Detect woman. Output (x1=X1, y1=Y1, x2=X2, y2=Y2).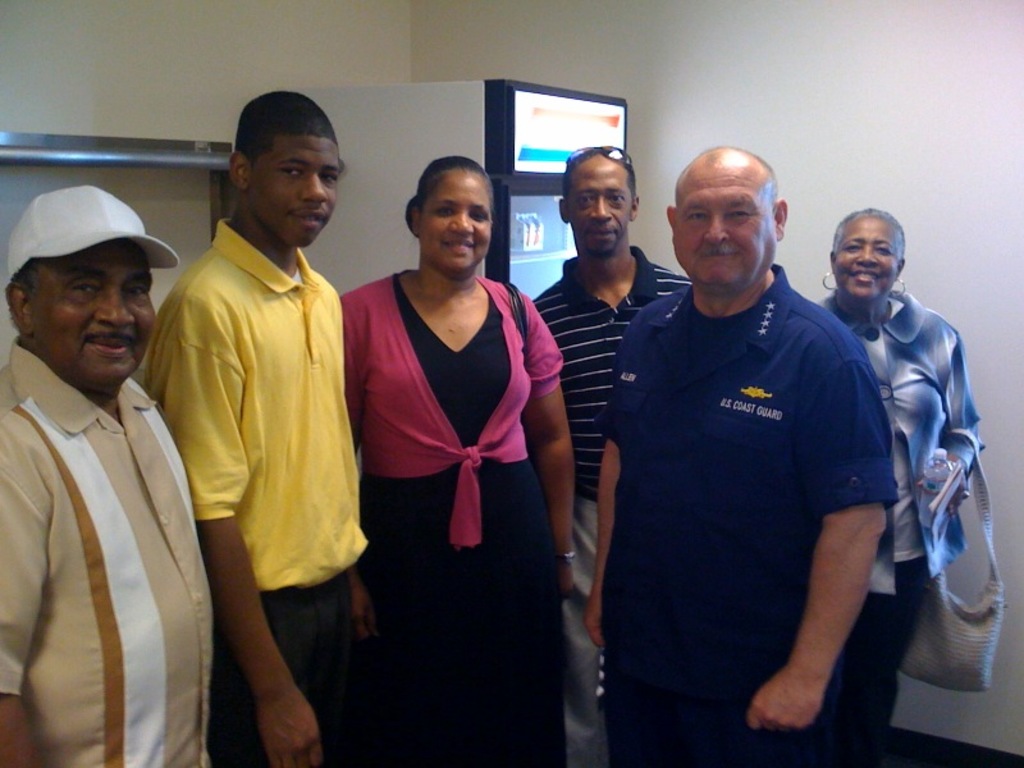
(x1=342, y1=166, x2=571, y2=687).
